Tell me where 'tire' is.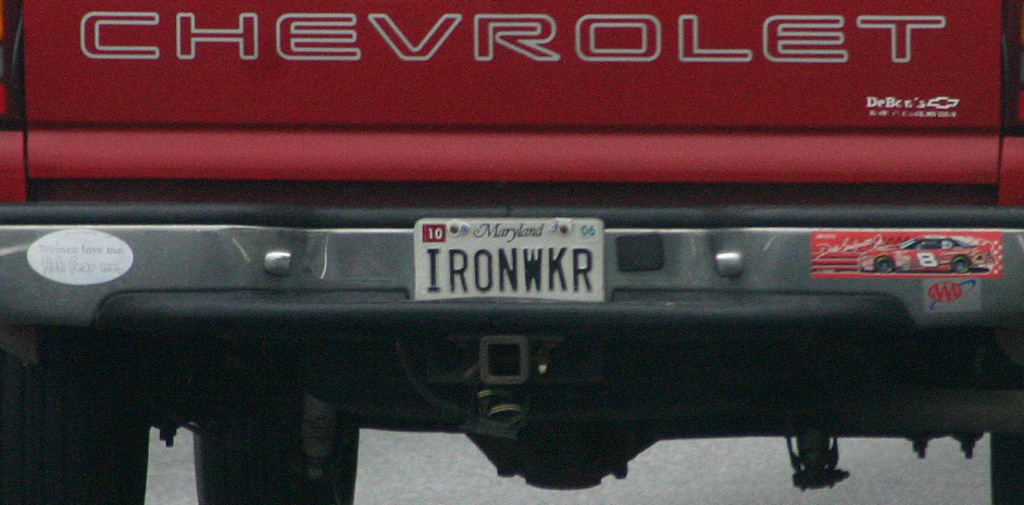
'tire' is at BBox(195, 371, 362, 504).
